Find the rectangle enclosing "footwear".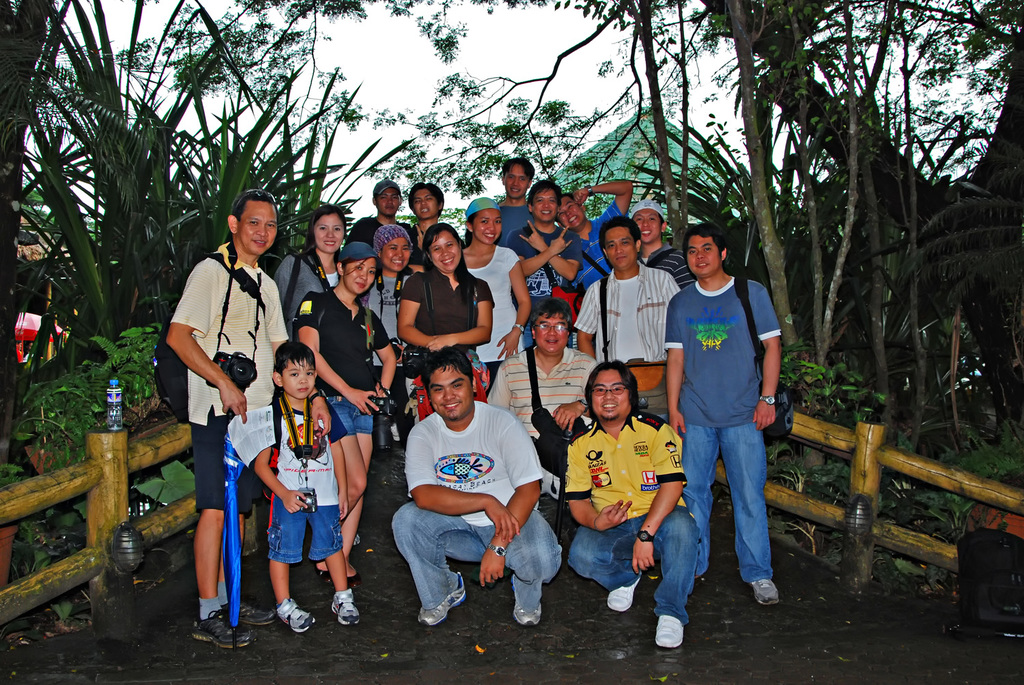
{"x1": 324, "y1": 580, "x2": 361, "y2": 635}.
